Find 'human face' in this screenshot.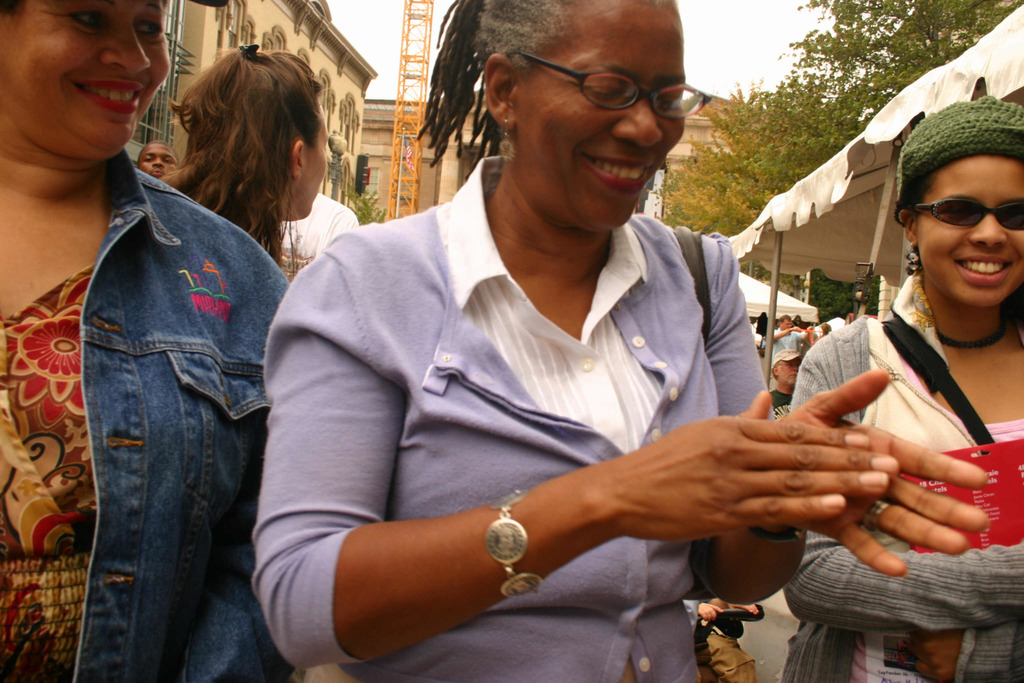
The bounding box for 'human face' is (779,358,801,387).
